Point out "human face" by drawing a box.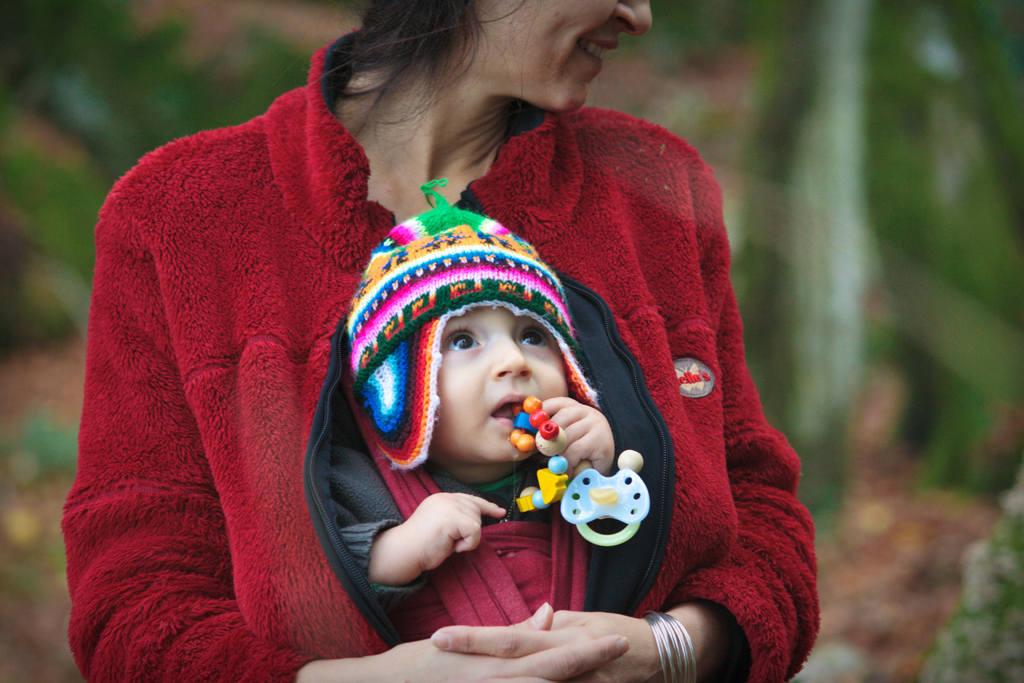
crop(481, 0, 651, 112).
